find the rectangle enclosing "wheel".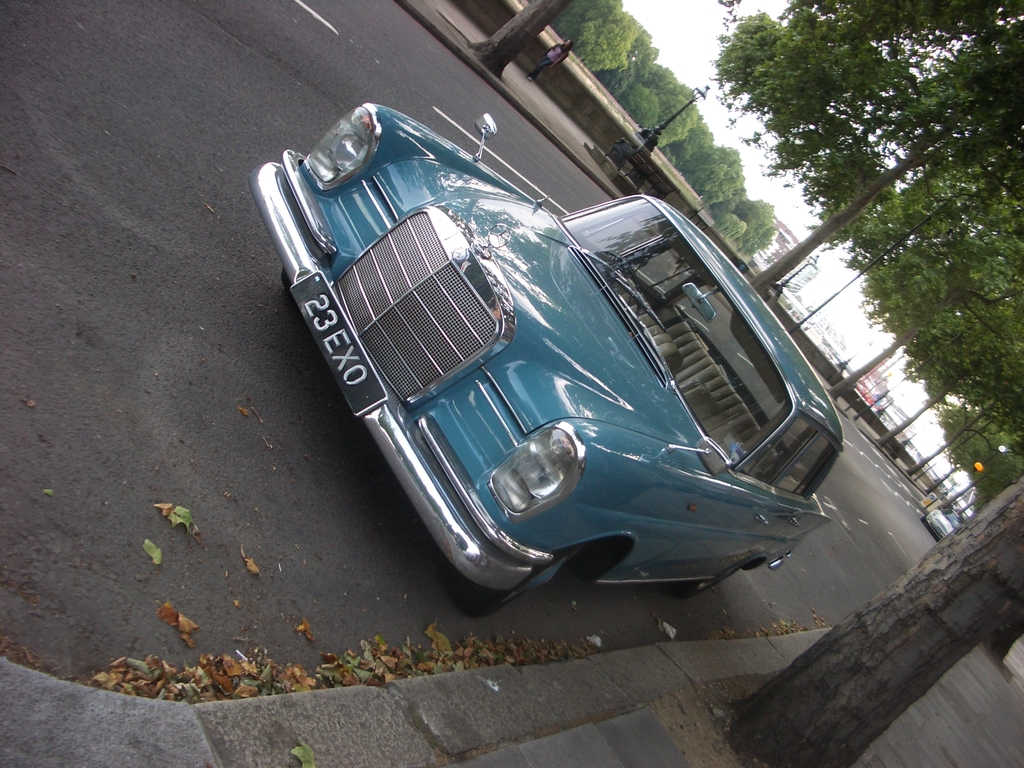
x1=451, y1=543, x2=590, y2=617.
